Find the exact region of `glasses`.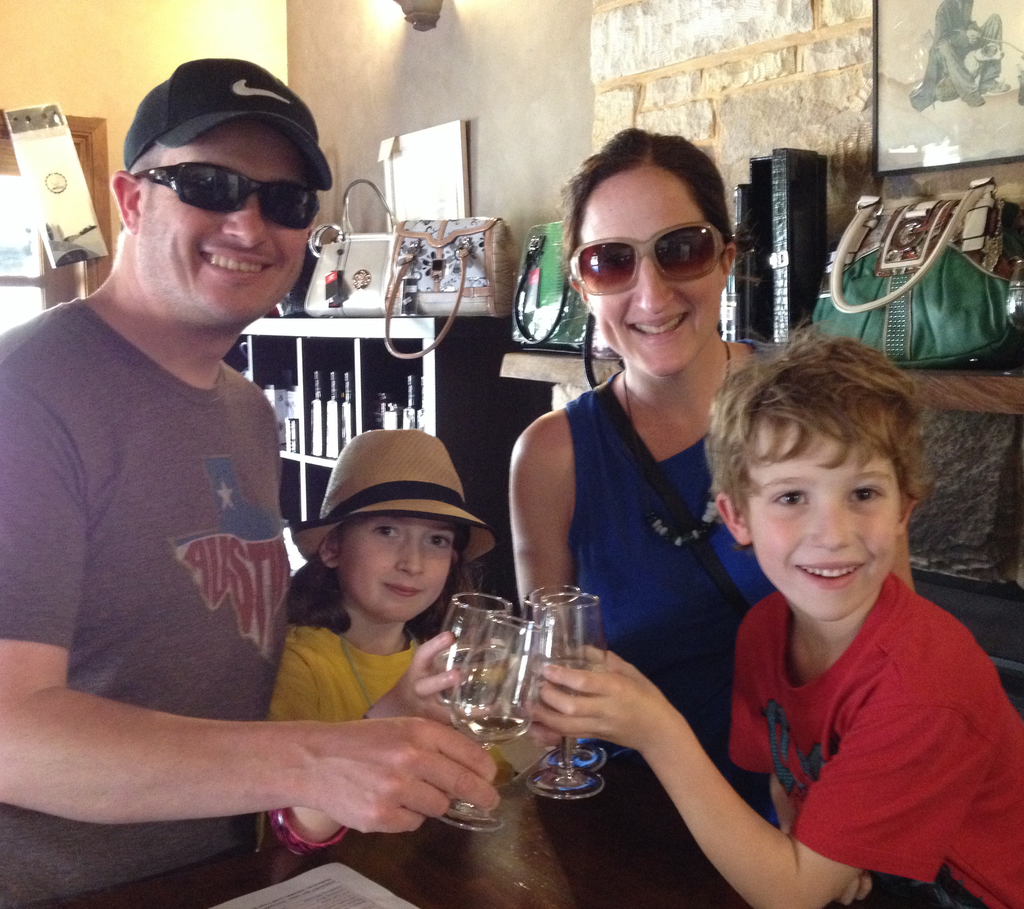
Exact region: 560, 223, 720, 301.
